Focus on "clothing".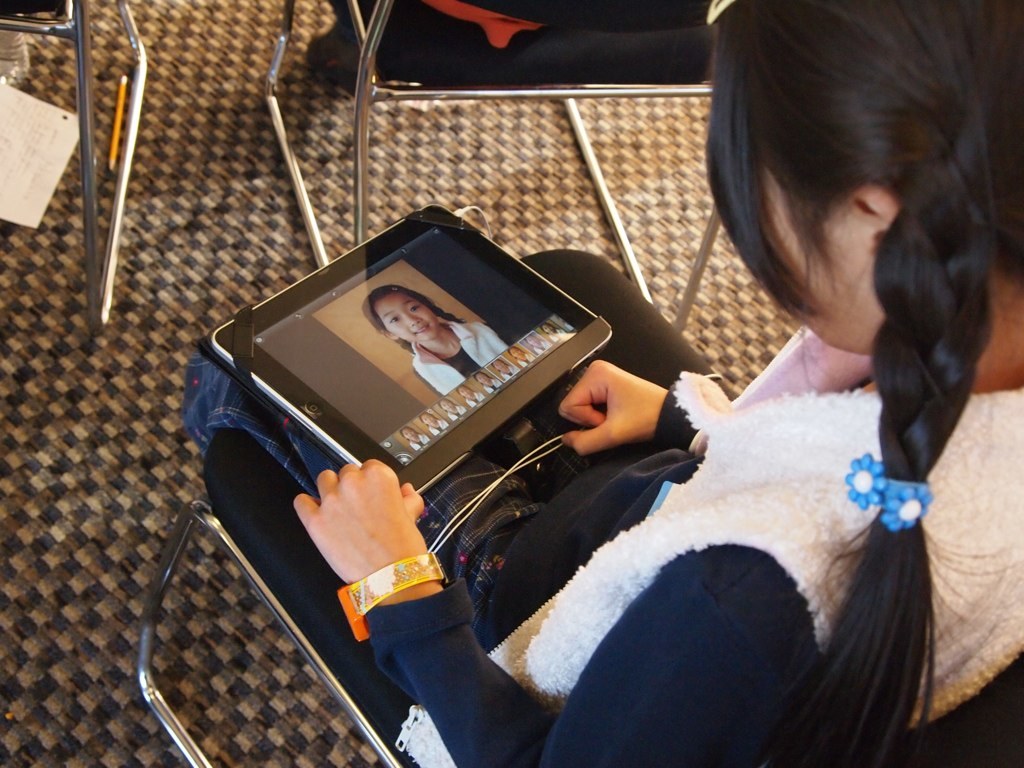
Focused at rect(516, 348, 535, 370).
